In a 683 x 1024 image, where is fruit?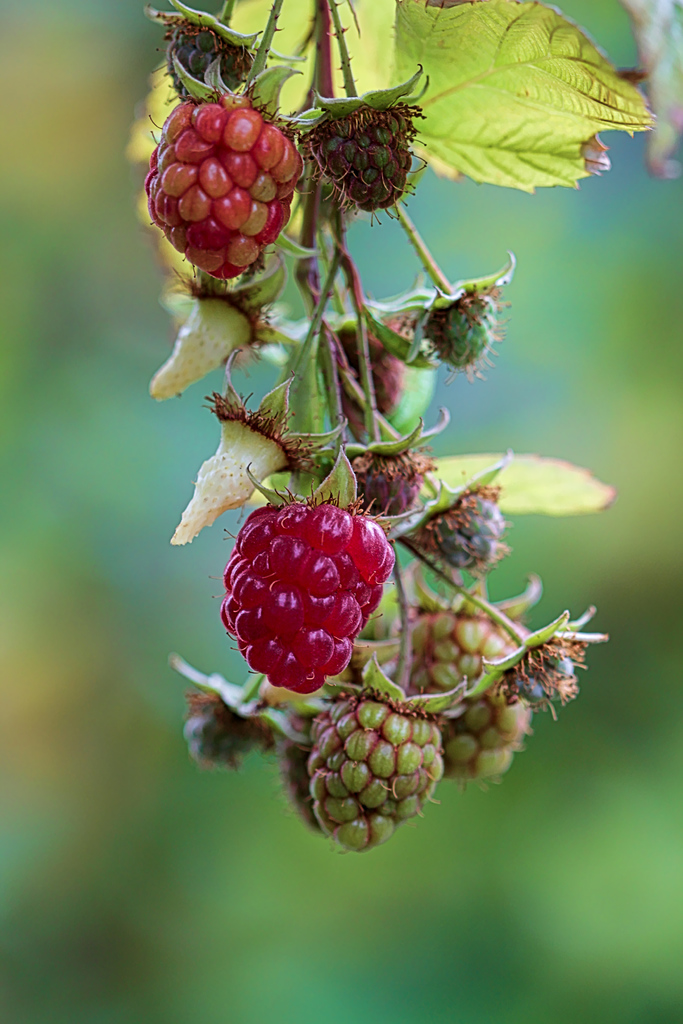
select_region(148, 264, 274, 402).
